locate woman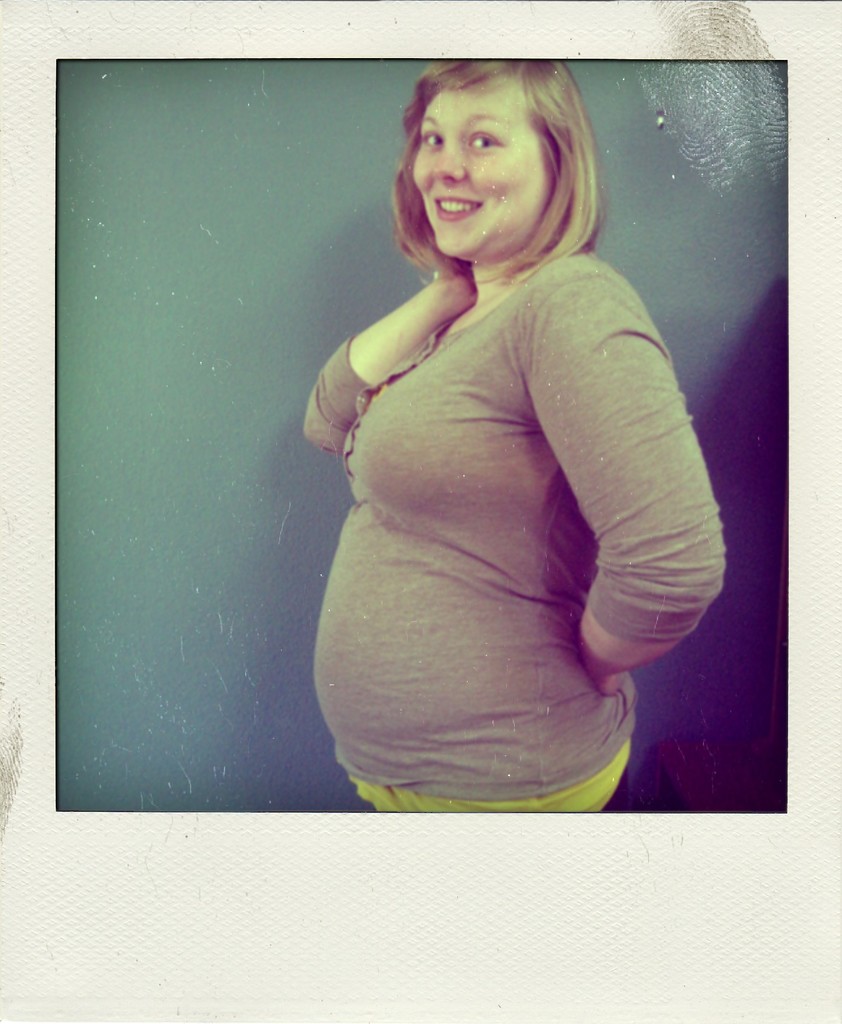
l=299, t=60, r=724, b=813
